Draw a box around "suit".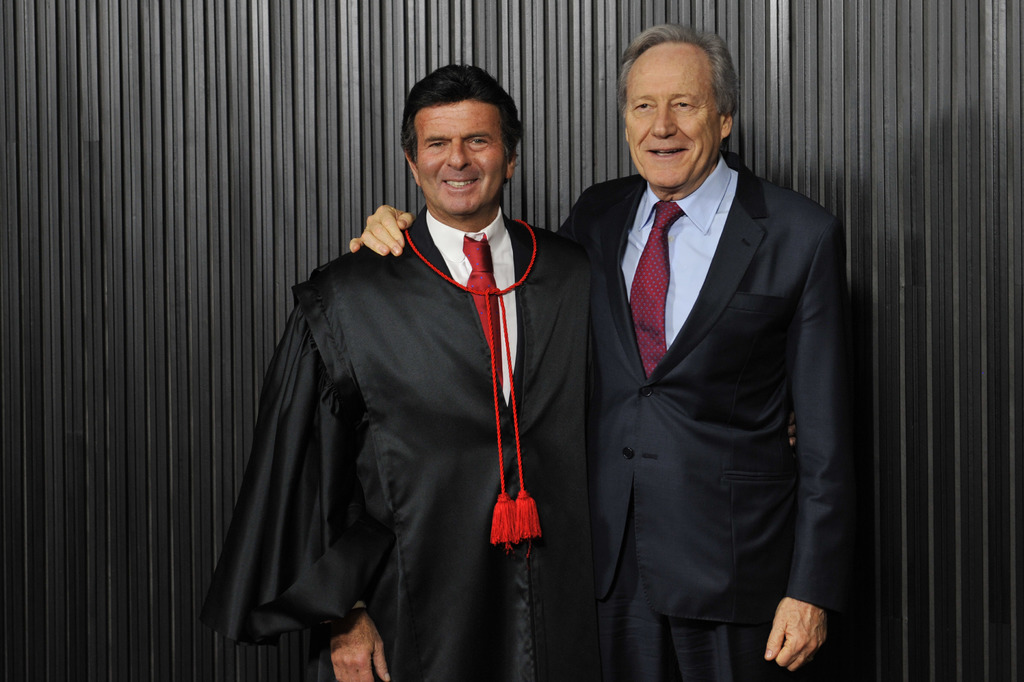
(564, 31, 855, 681).
